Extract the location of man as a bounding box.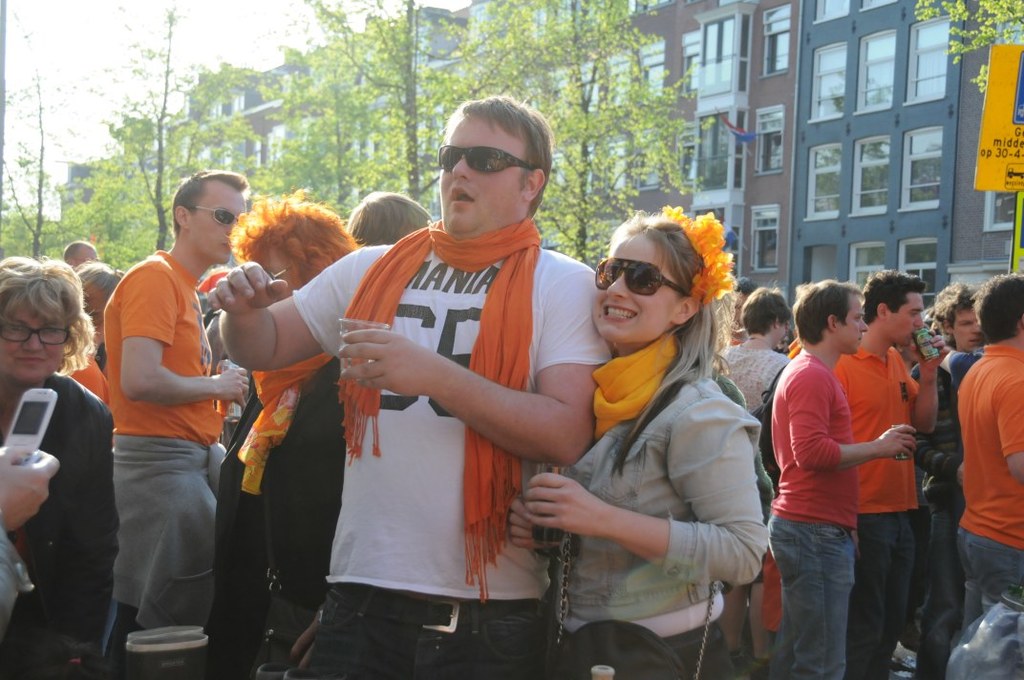
BBox(827, 271, 949, 679).
